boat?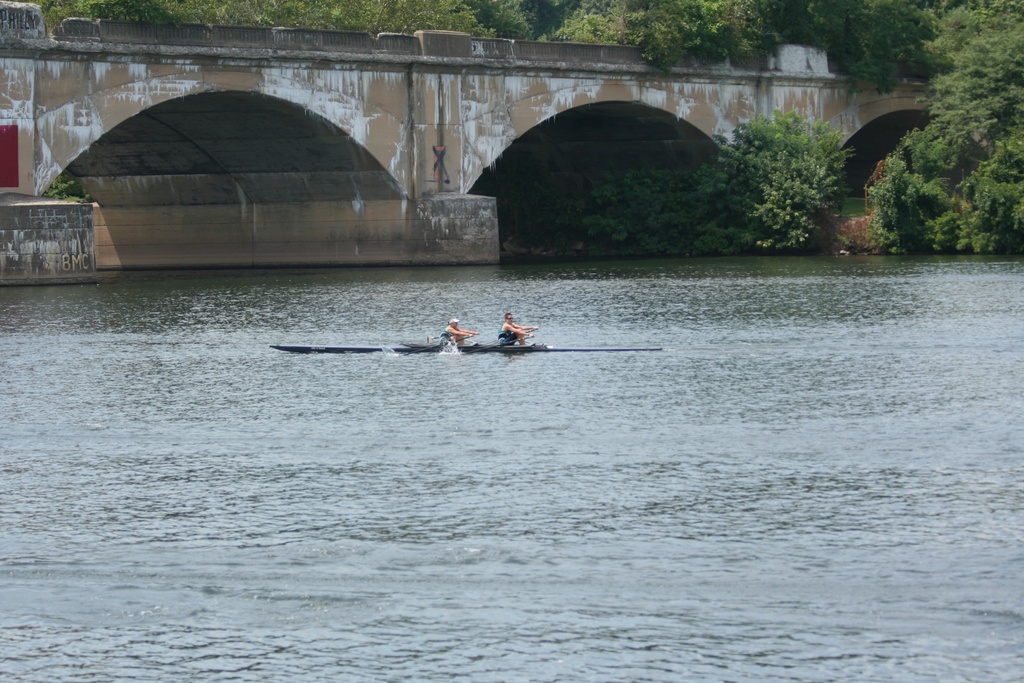
select_region(273, 345, 660, 353)
